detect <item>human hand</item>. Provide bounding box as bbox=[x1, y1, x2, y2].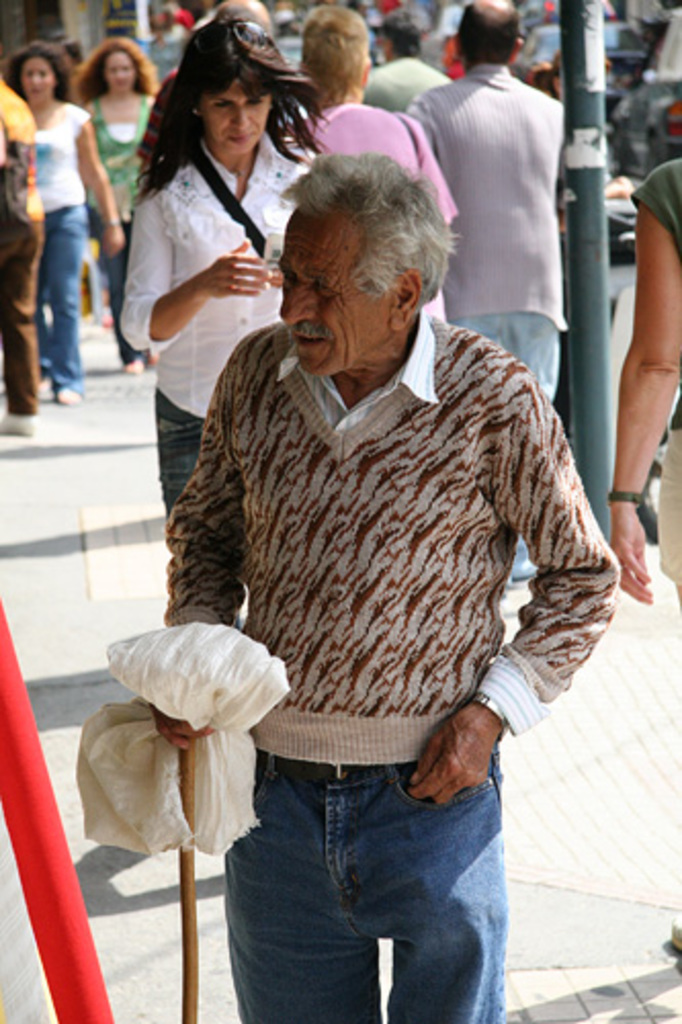
bbox=[268, 262, 285, 291].
